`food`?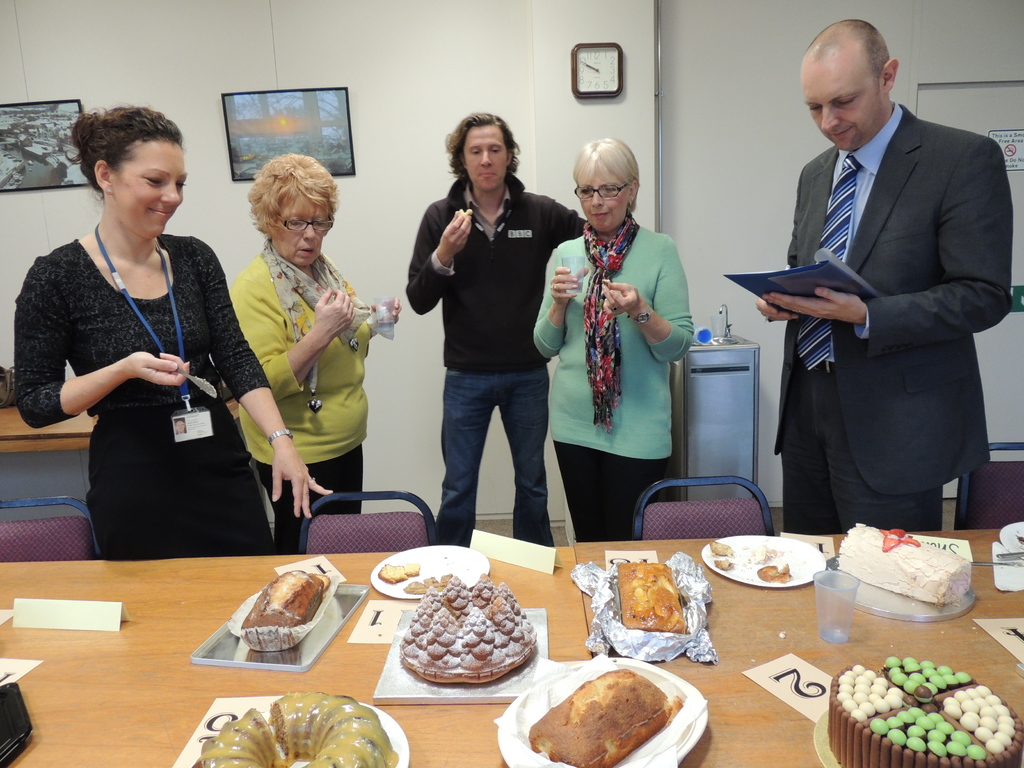
box(986, 739, 1011, 756)
